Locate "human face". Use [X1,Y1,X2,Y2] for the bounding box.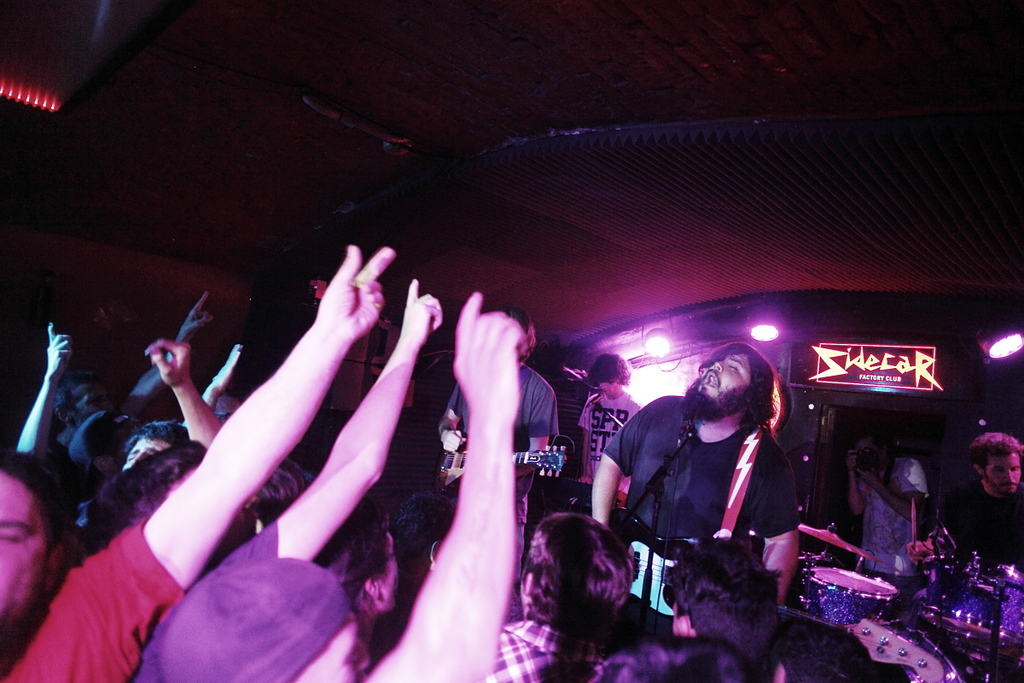
[0,473,47,627].
